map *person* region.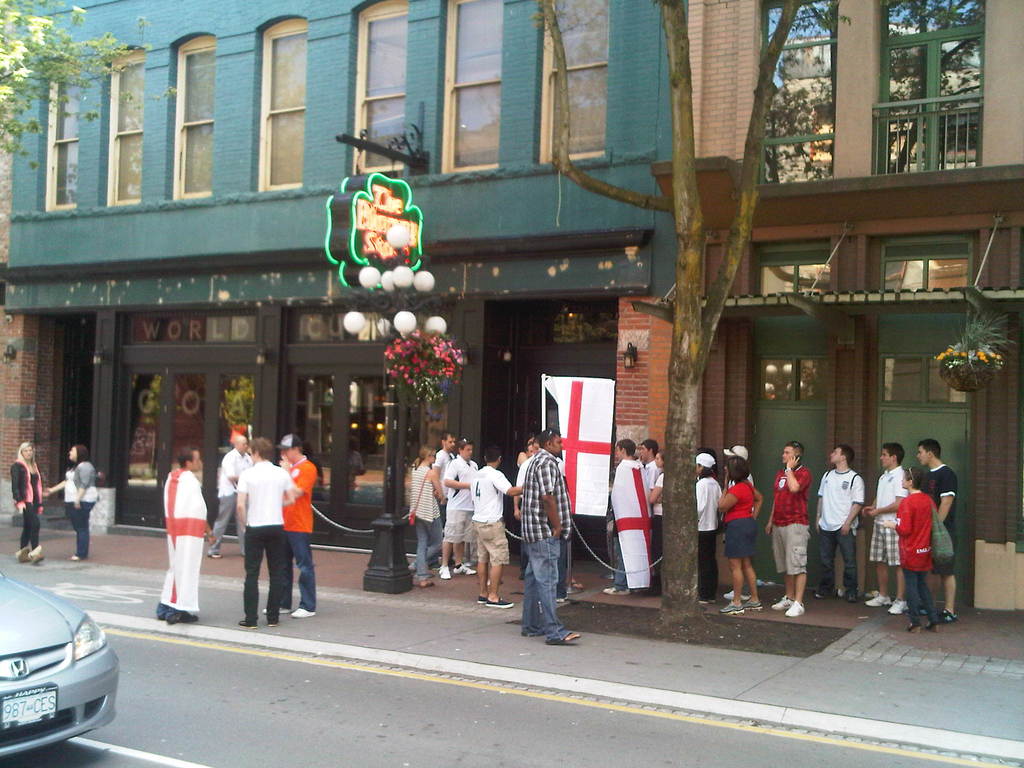
Mapped to {"x1": 876, "y1": 455, "x2": 951, "y2": 634}.
